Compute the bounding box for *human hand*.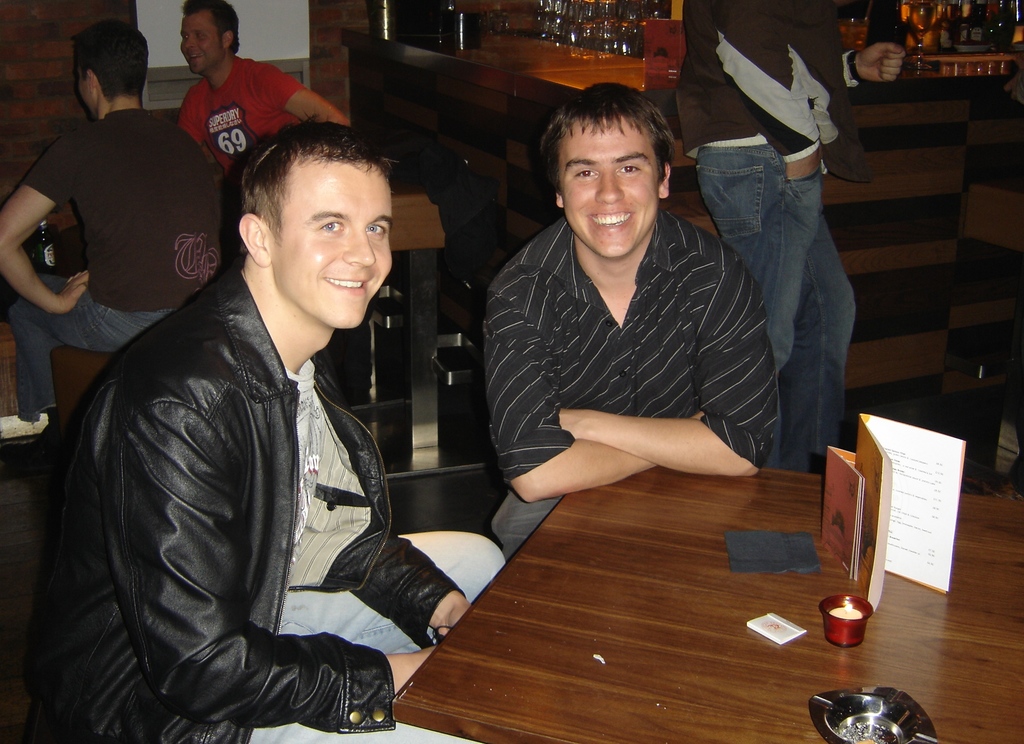
crop(787, 146, 825, 181).
